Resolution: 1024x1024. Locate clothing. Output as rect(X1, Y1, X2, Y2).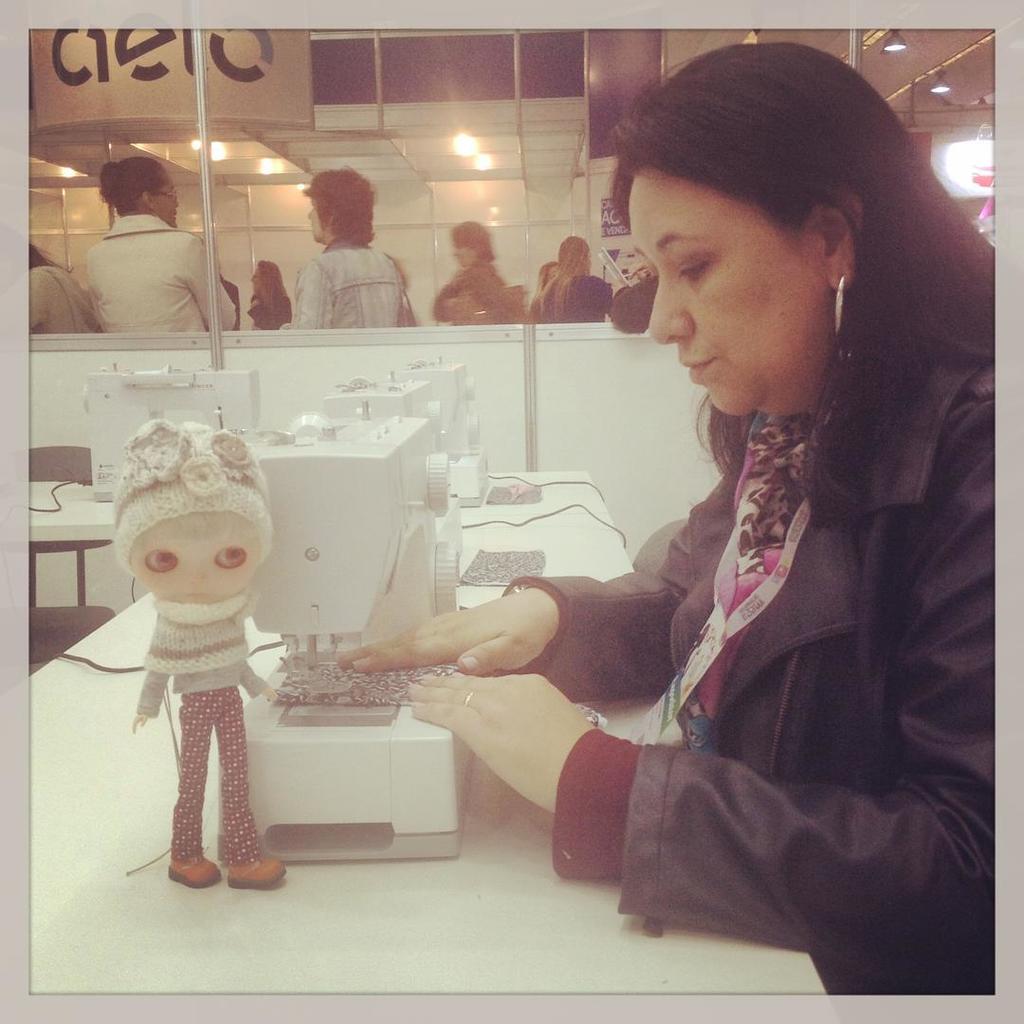
rect(82, 214, 237, 339).
